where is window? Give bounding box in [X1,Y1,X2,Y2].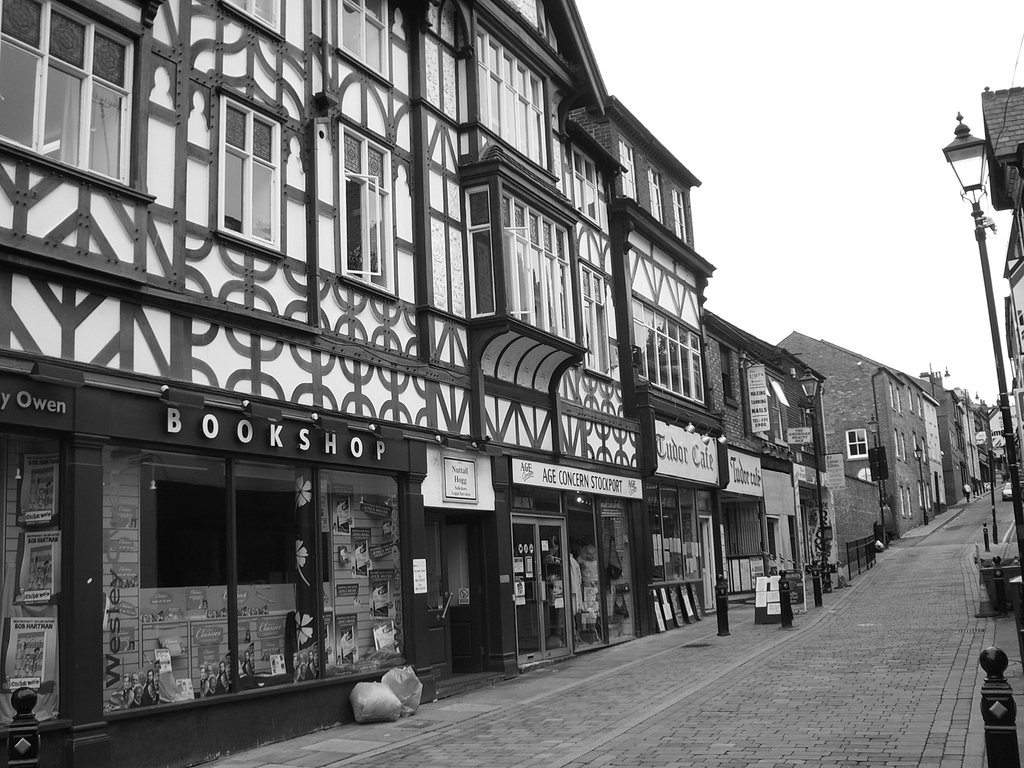
[633,294,711,410].
